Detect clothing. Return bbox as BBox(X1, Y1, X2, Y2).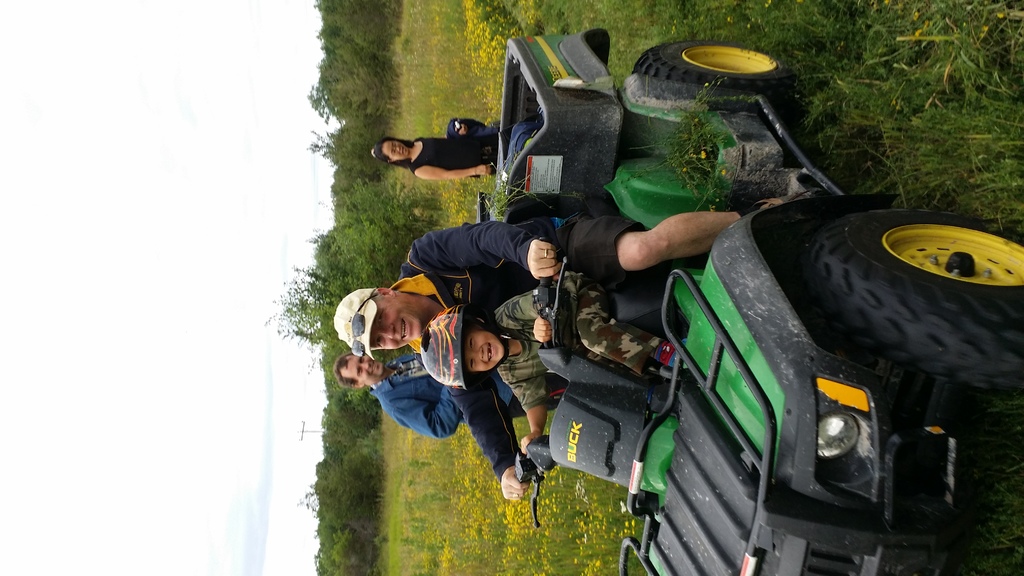
BBox(387, 220, 563, 471).
